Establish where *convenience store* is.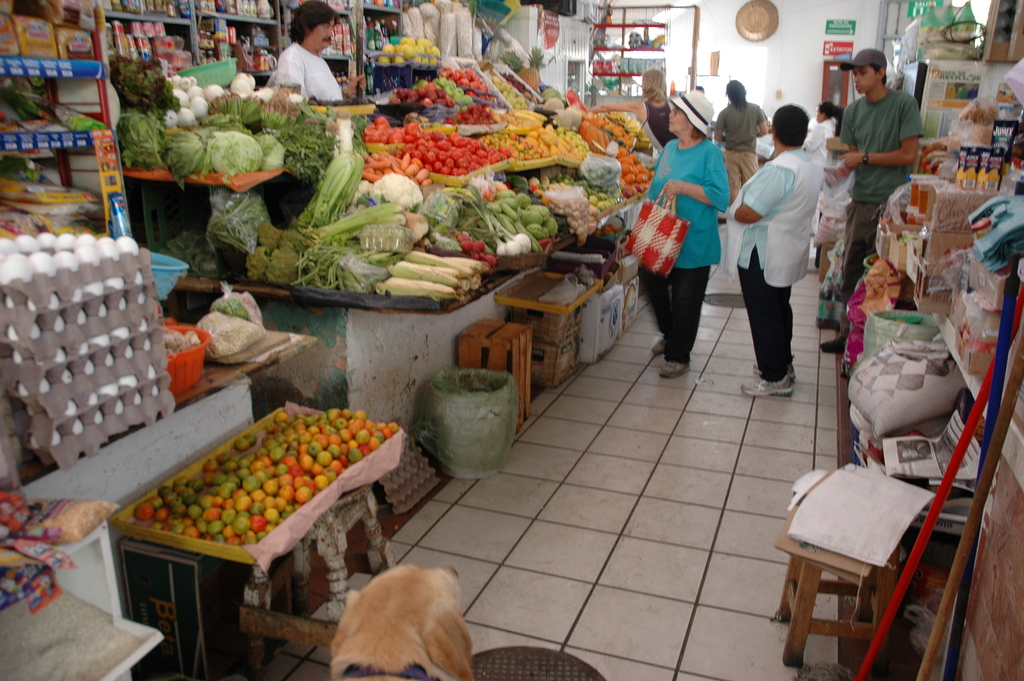
Established at Rect(6, 0, 909, 659).
